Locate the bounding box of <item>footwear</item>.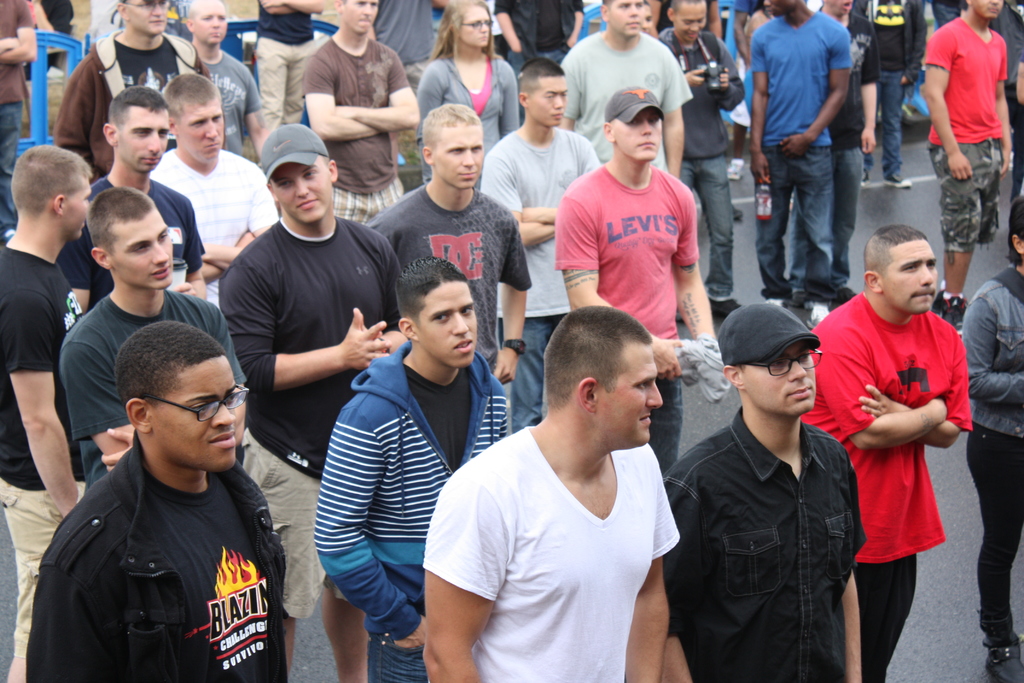
Bounding box: <box>929,293,948,315</box>.
